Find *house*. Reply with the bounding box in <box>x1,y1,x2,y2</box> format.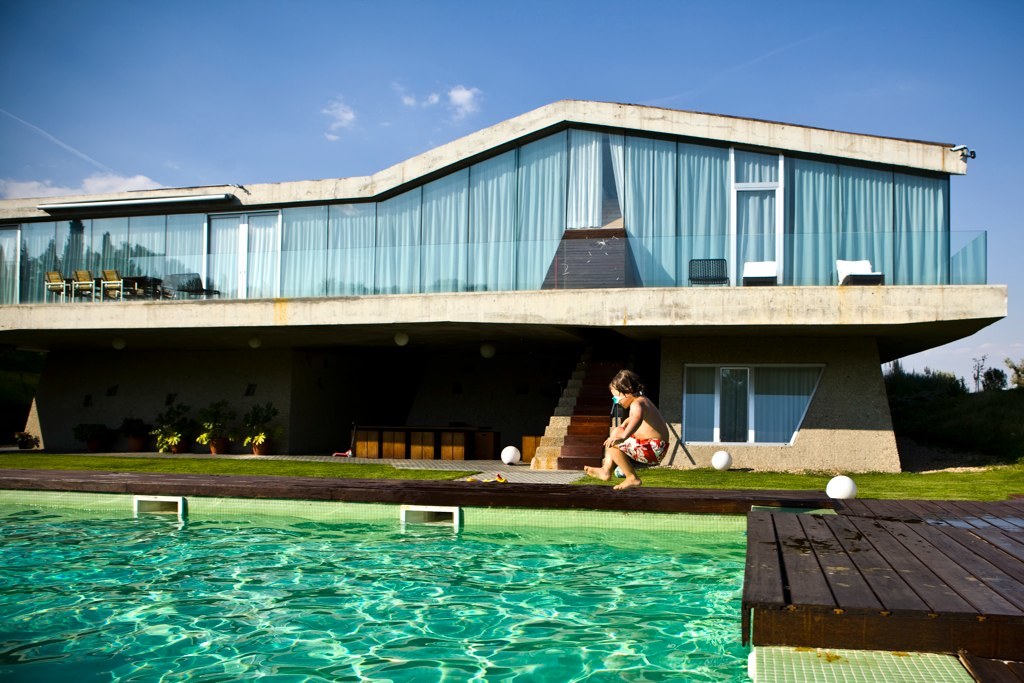
<box>16,86,956,492</box>.
